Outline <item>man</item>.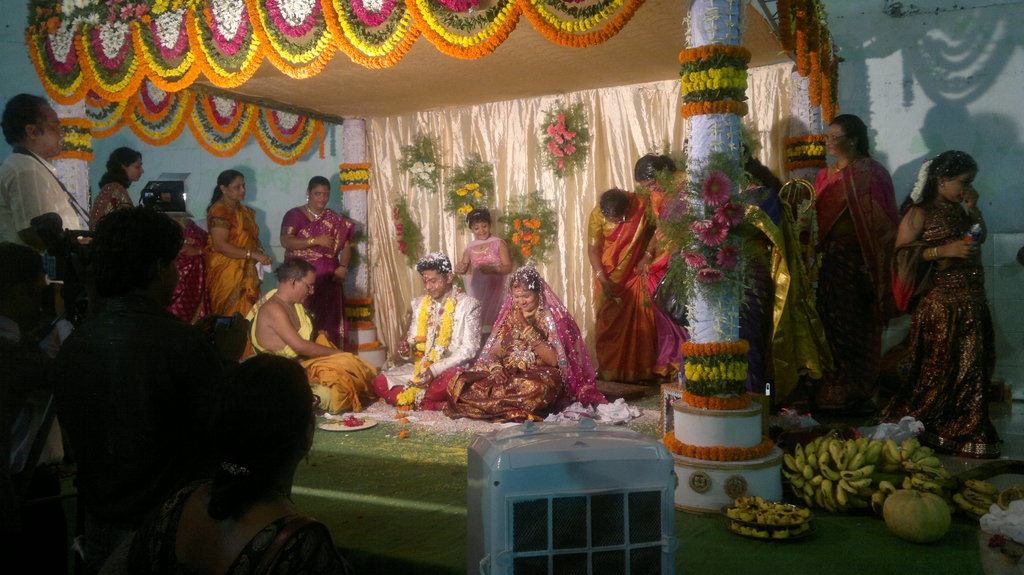
Outline: 232/250/374/420.
